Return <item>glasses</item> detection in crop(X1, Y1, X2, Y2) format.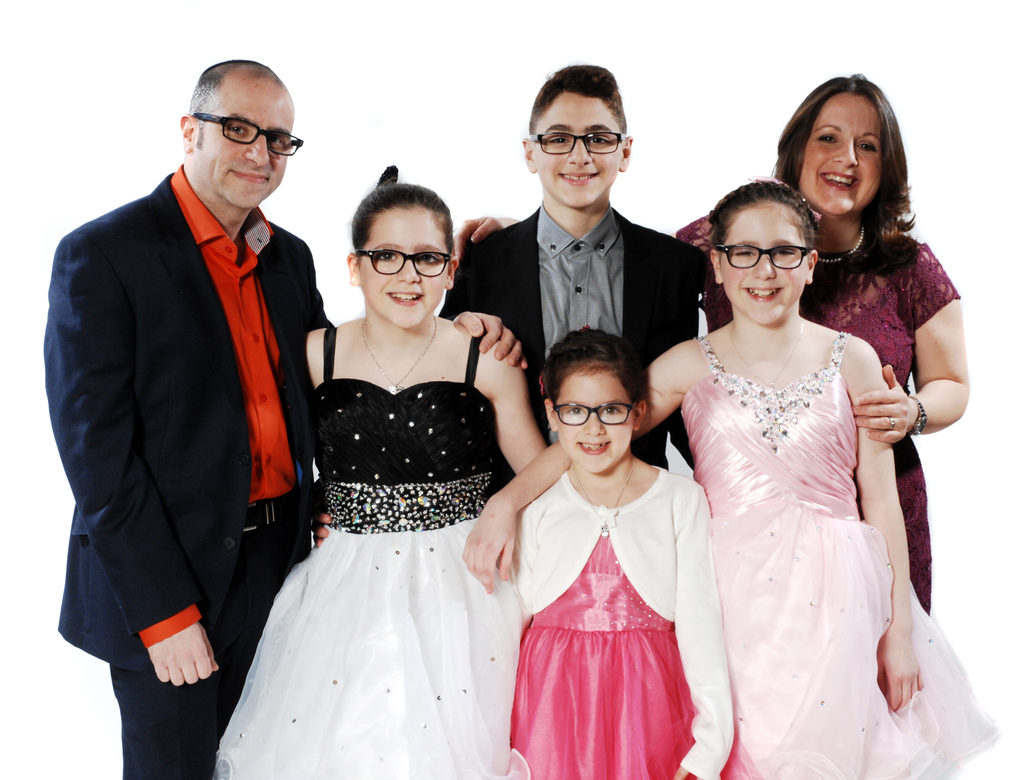
crop(355, 243, 458, 281).
